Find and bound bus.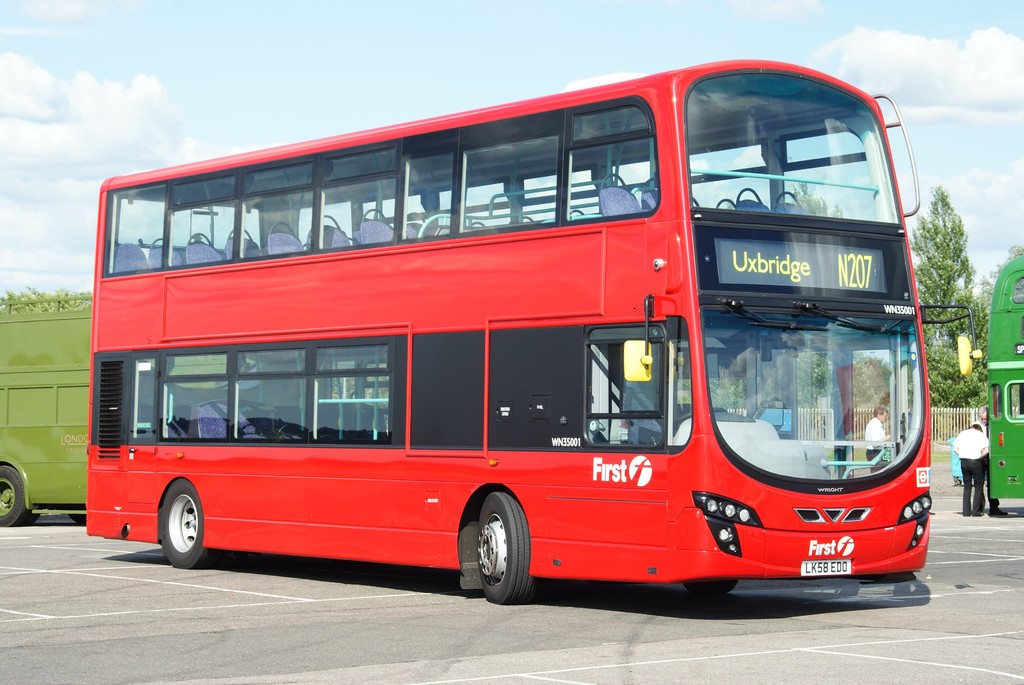
Bound: crop(0, 295, 92, 524).
